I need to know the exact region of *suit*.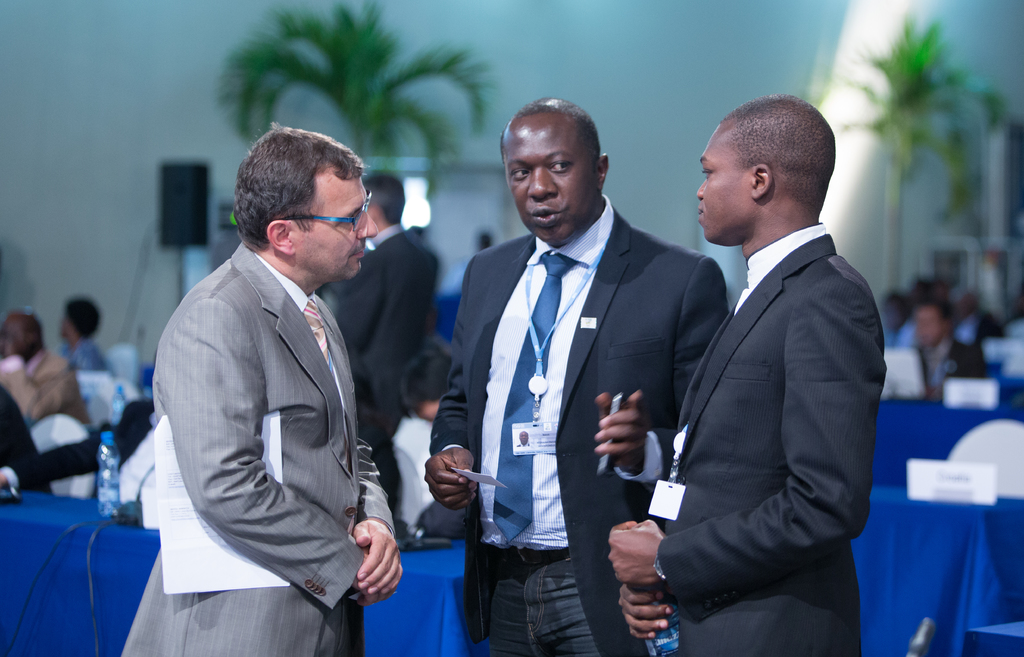
Region: l=917, t=342, r=988, b=398.
